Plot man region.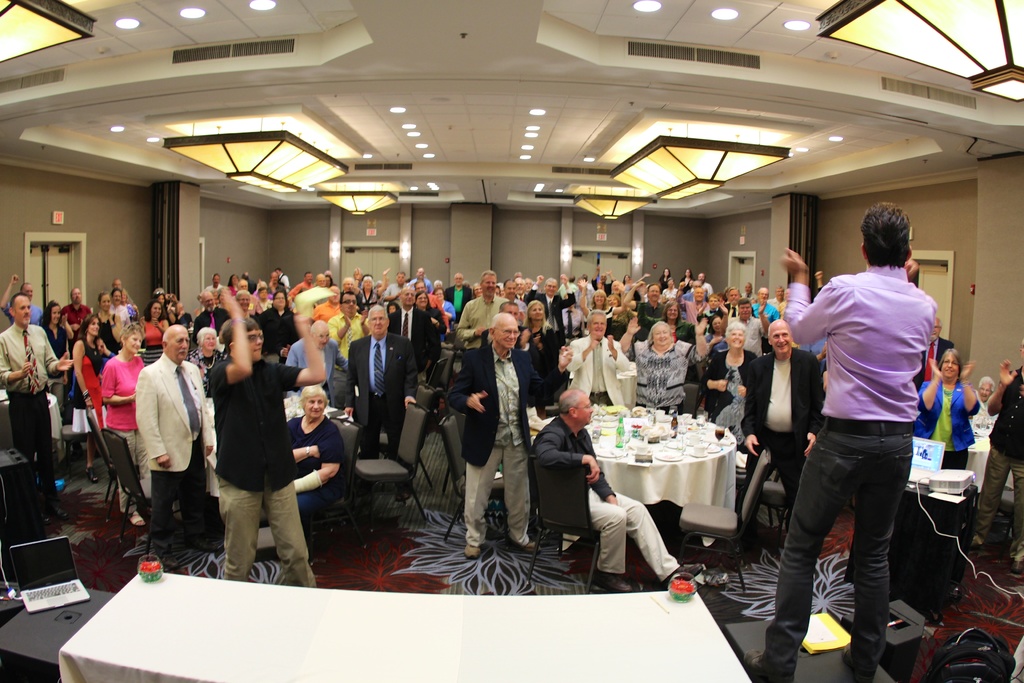
Plotted at box(60, 286, 93, 334).
